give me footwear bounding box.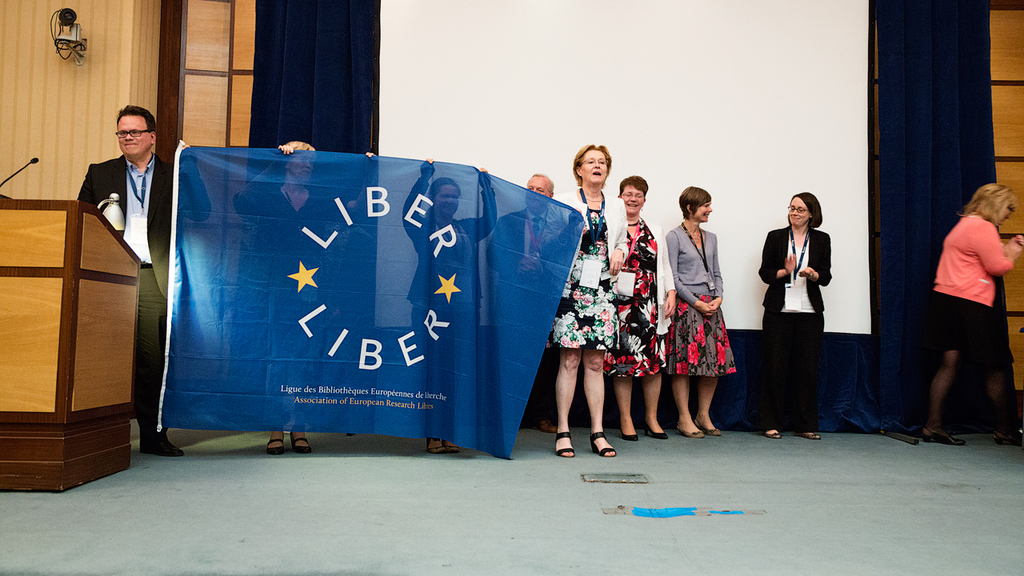
[left=142, top=429, right=185, bottom=459].
